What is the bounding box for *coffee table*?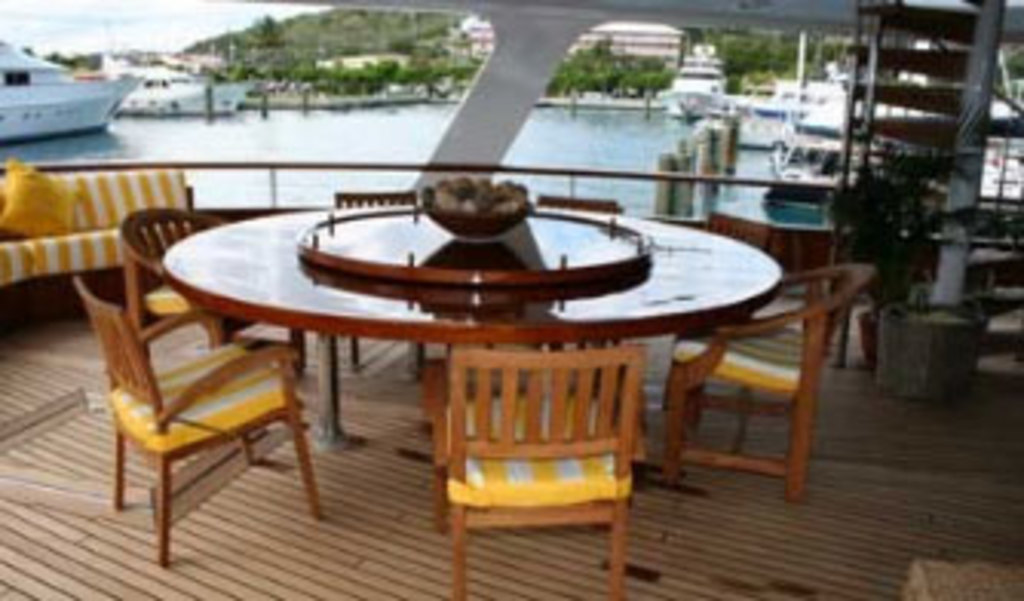
detection(162, 181, 739, 561).
